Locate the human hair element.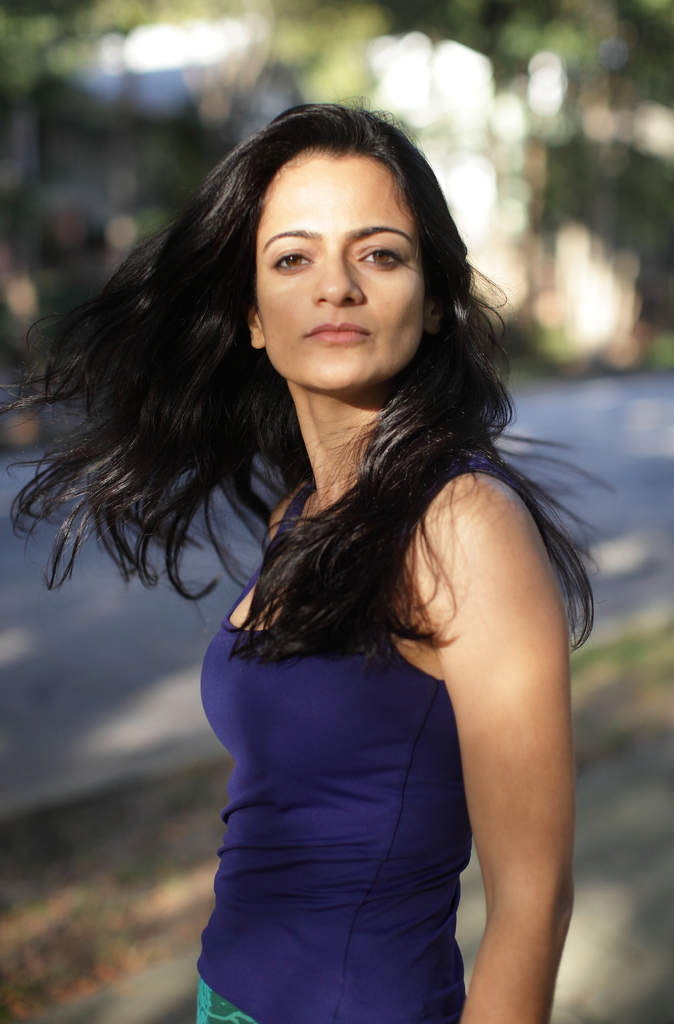
Element bbox: 80/93/556/783.
